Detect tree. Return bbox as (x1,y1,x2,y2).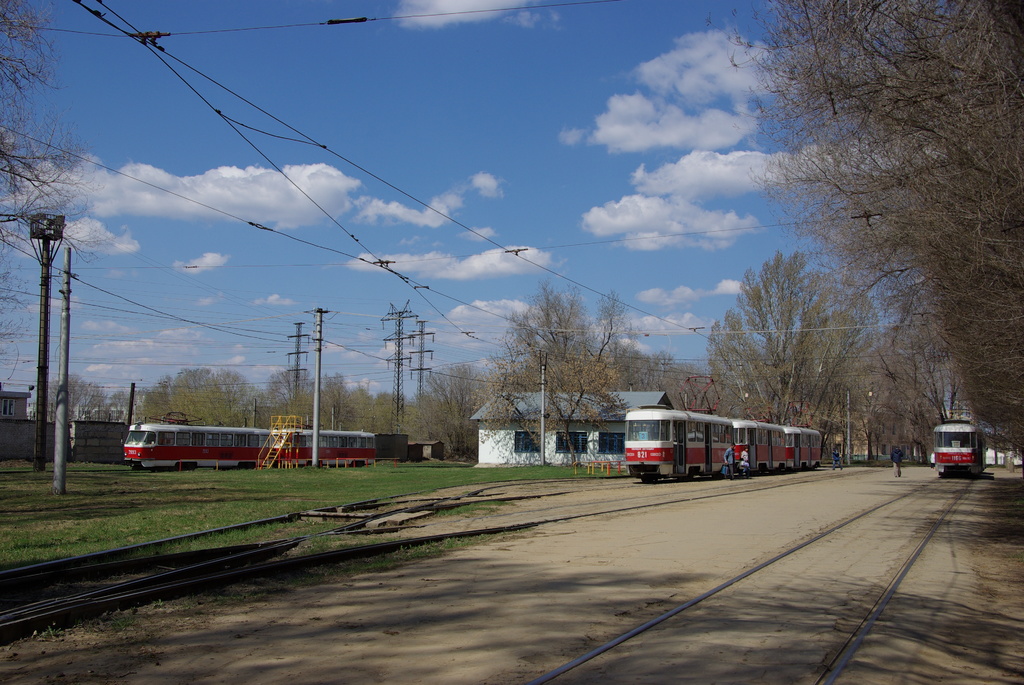
(703,0,1023,465).
